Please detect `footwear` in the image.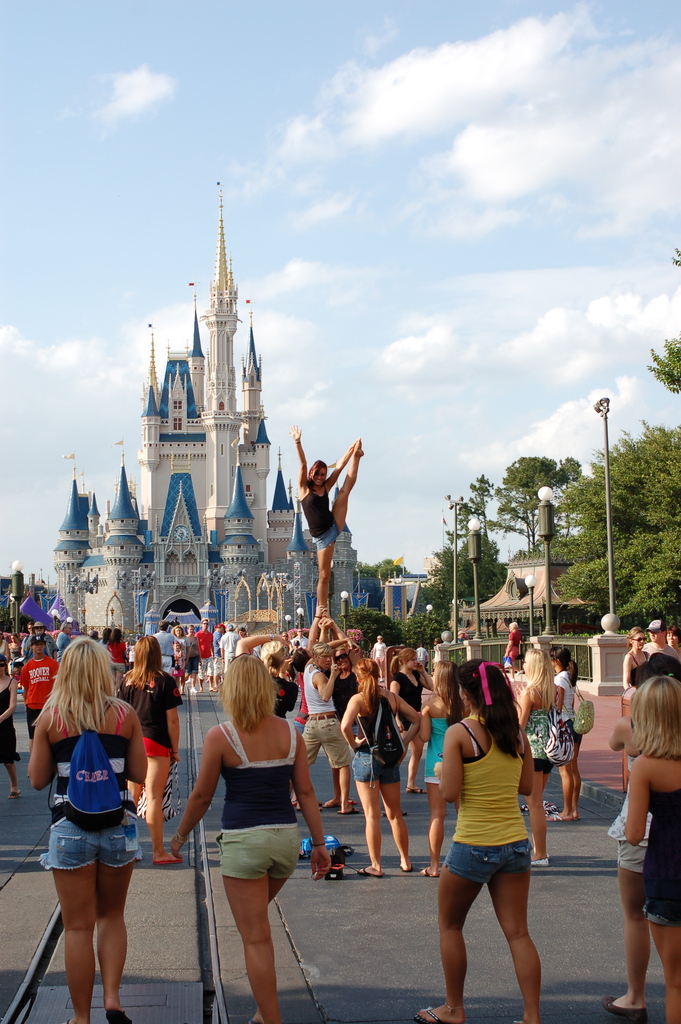
detection(421, 863, 438, 877).
